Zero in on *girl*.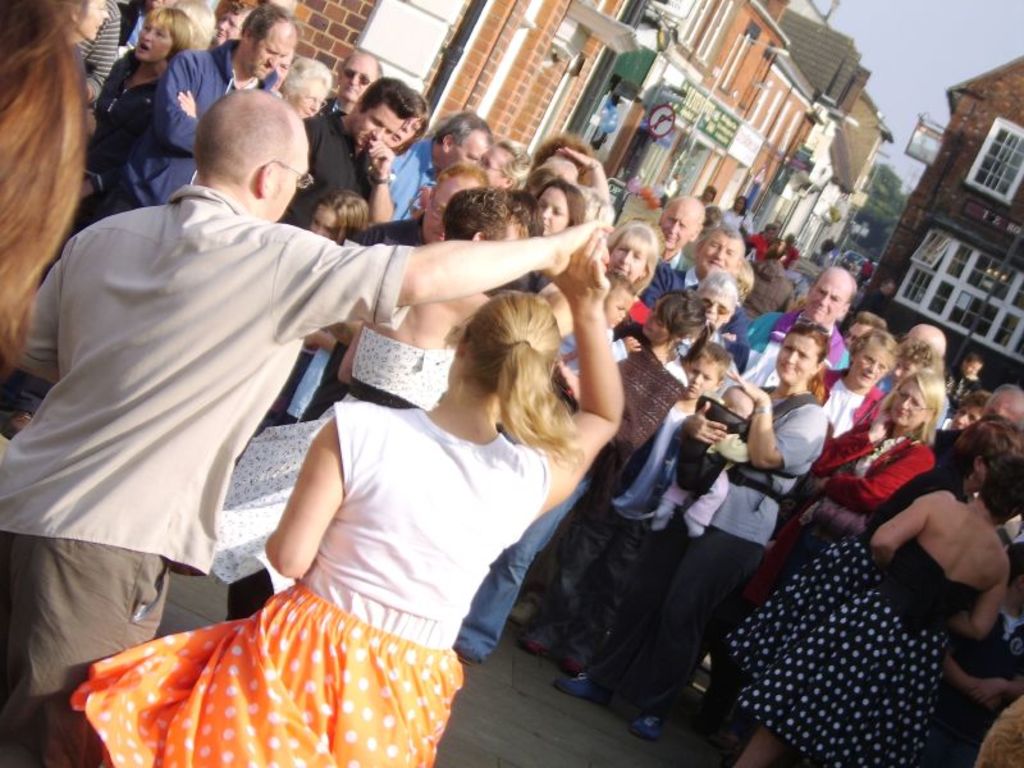
Zeroed in: bbox=(69, 228, 622, 767).
